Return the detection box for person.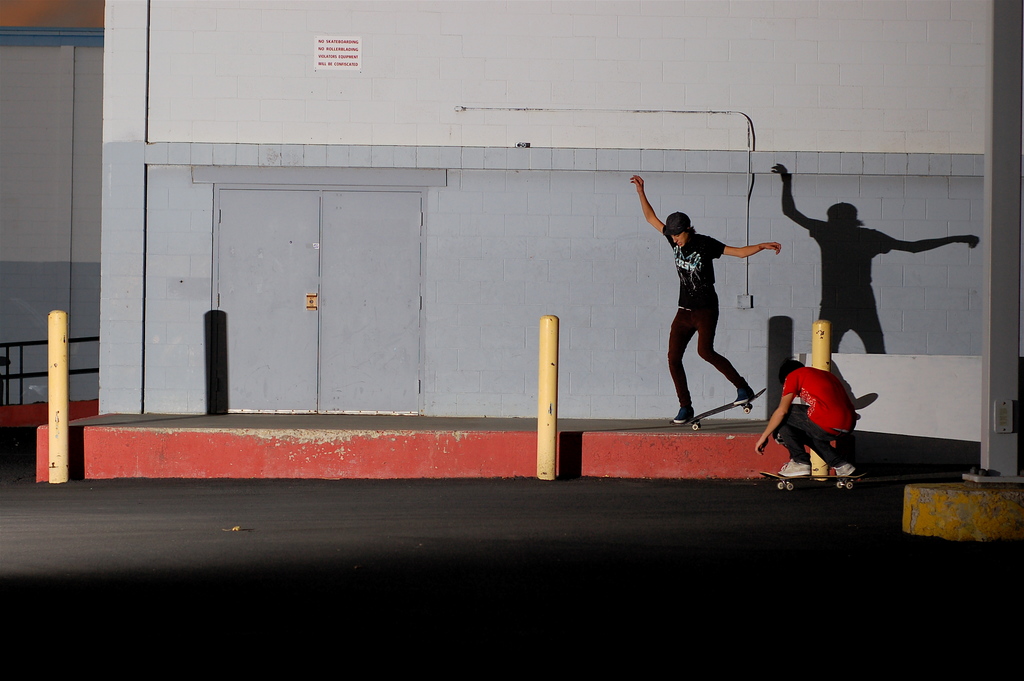
(748,357,860,480).
